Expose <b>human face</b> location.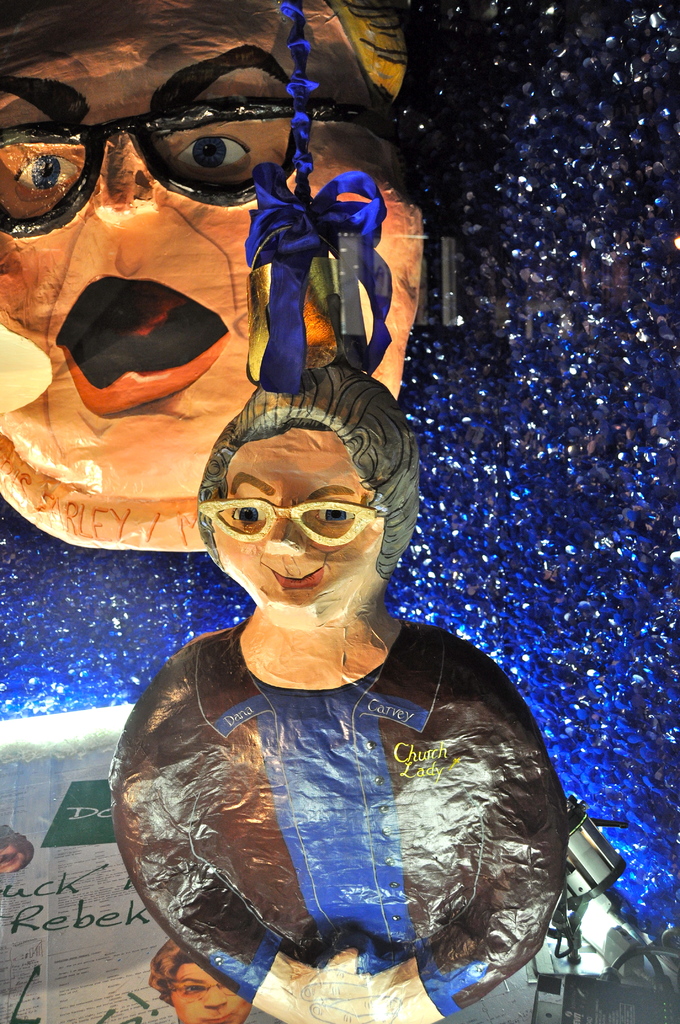
Exposed at 218 429 359 631.
